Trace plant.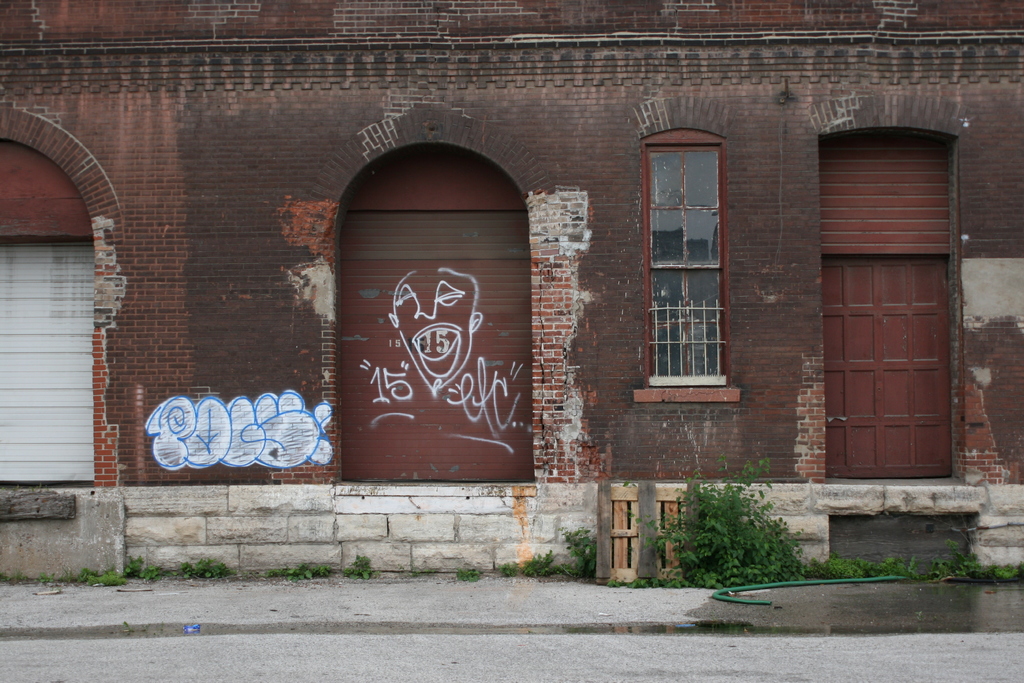
Traced to (271, 555, 336, 584).
